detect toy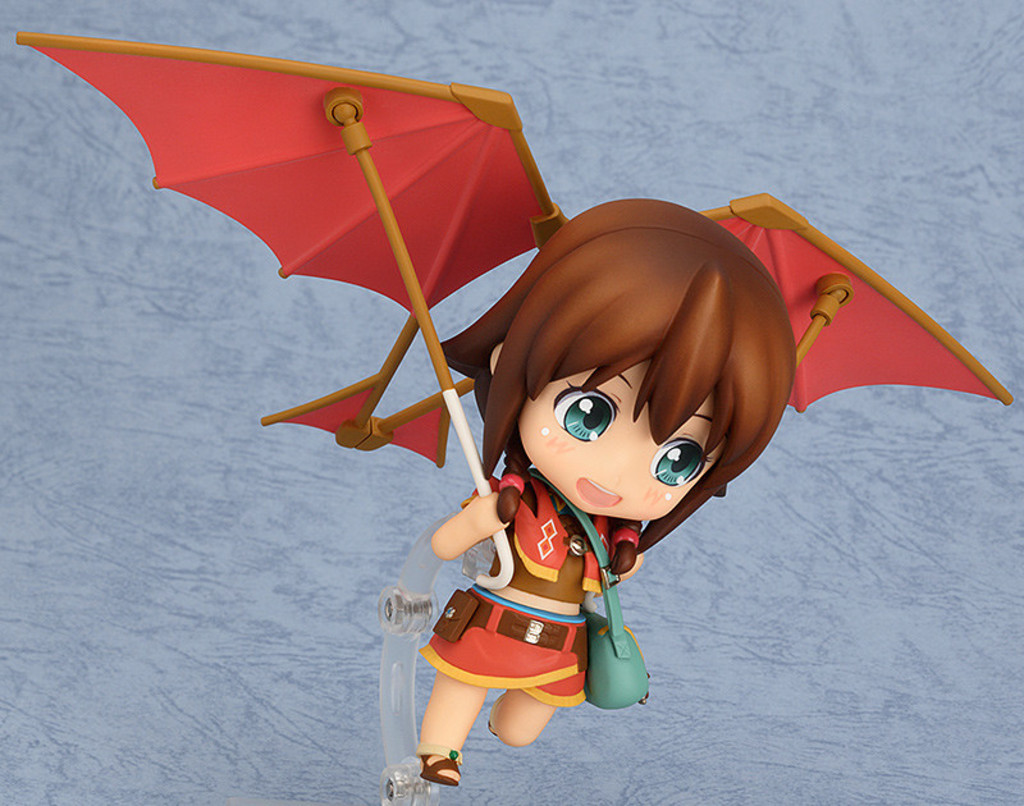
380 237 836 769
